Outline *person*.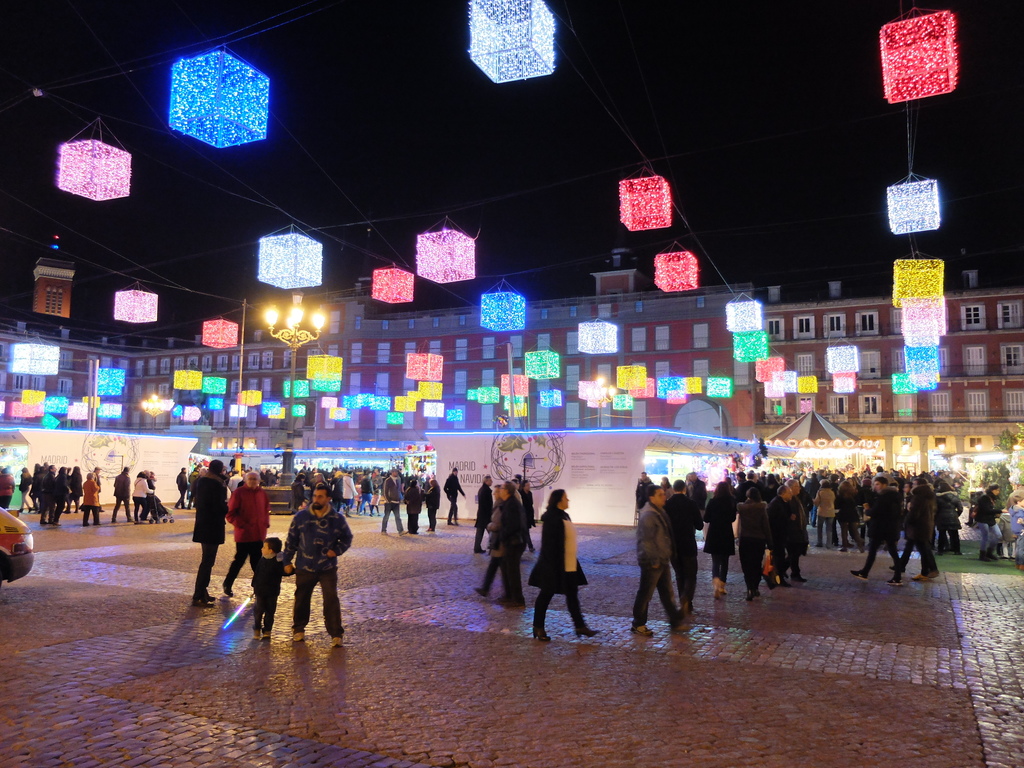
Outline: 17:461:102:523.
